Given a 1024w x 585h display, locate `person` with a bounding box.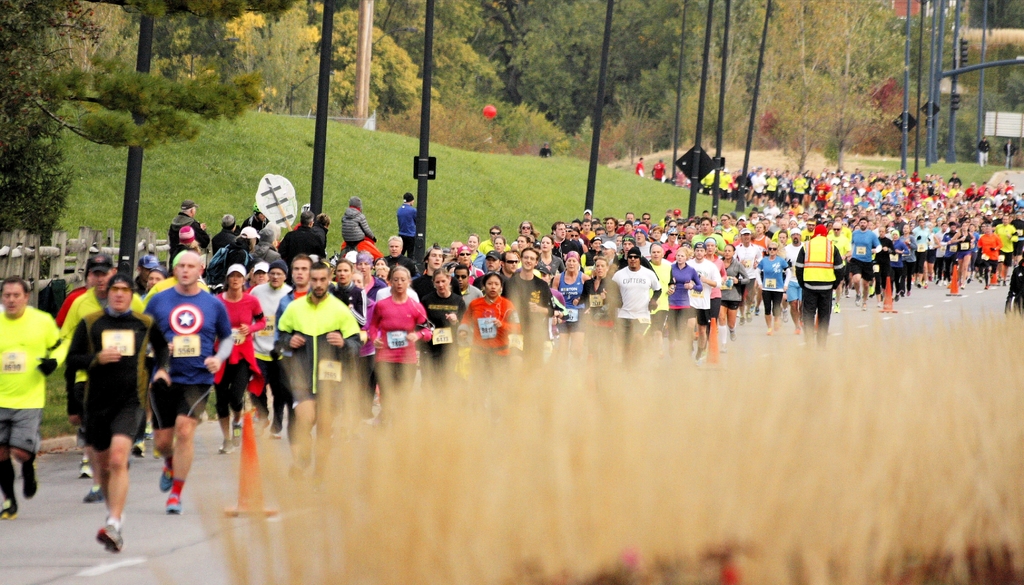
Located: (left=461, top=271, right=524, bottom=385).
